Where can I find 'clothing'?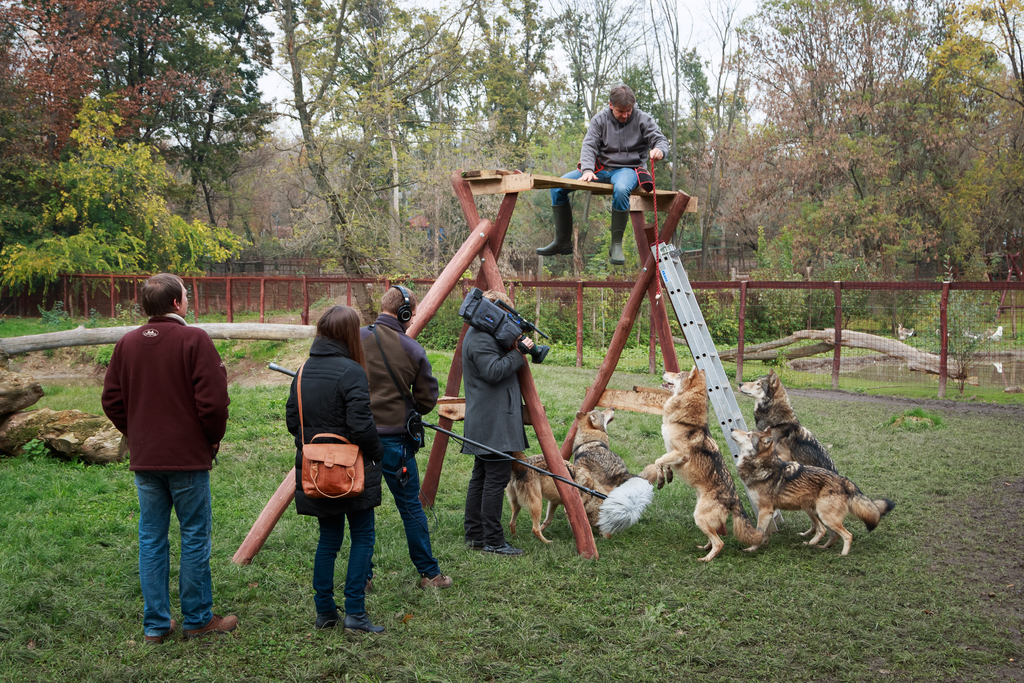
You can find it at Rect(102, 283, 227, 570).
